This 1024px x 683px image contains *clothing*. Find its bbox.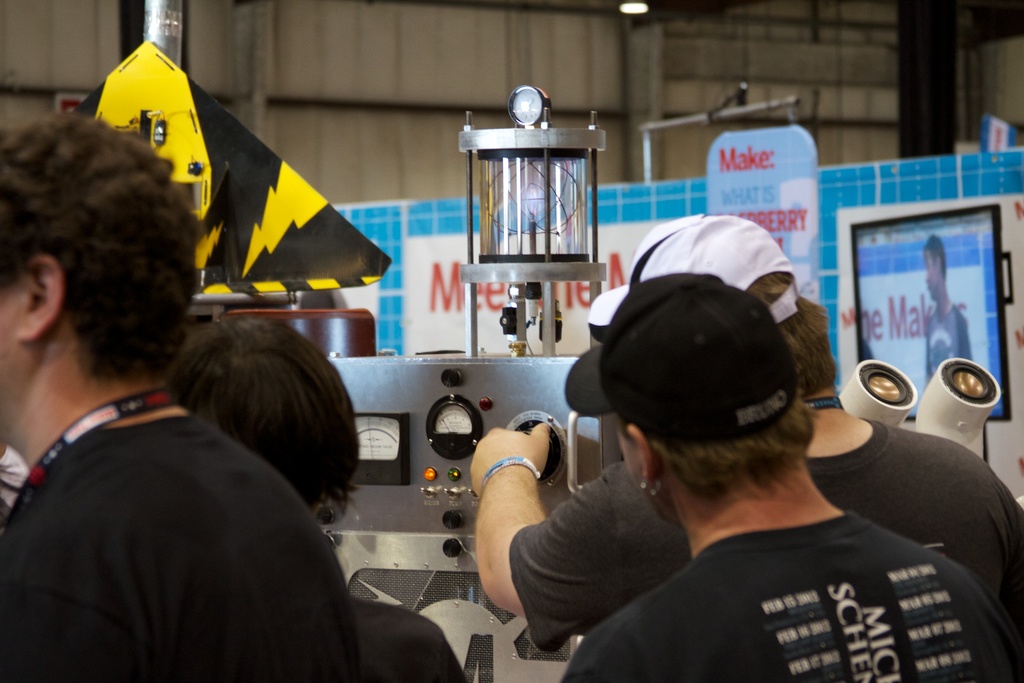
347:595:460:674.
